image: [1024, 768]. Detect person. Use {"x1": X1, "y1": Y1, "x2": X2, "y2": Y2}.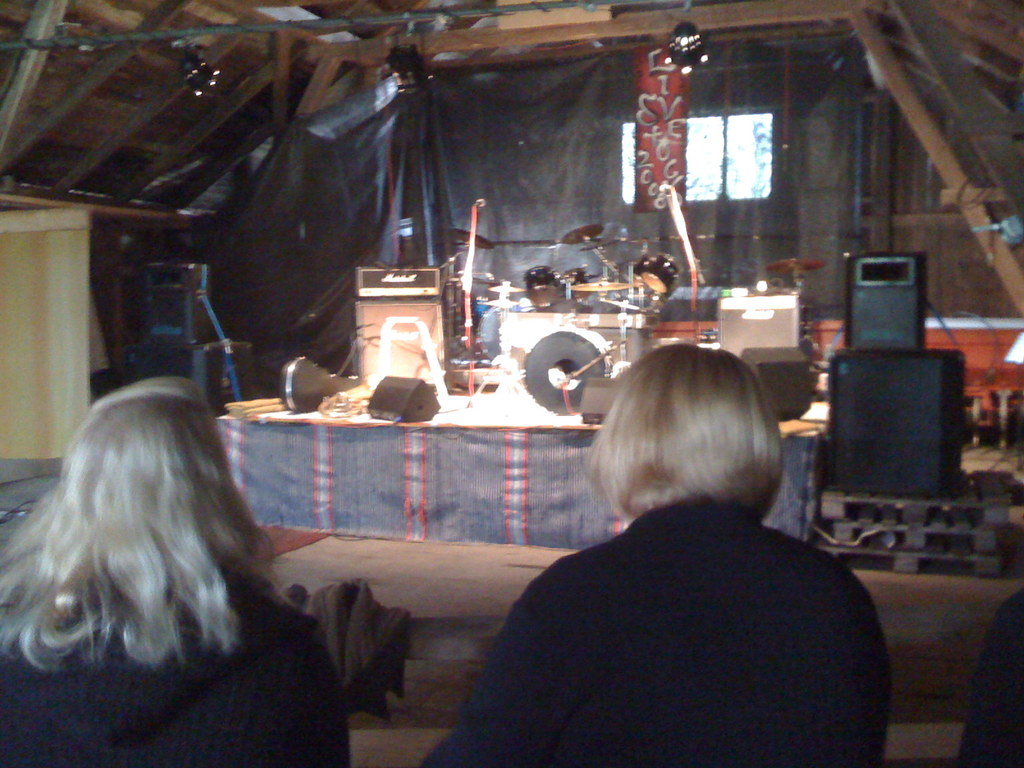
{"x1": 463, "y1": 337, "x2": 881, "y2": 761}.
